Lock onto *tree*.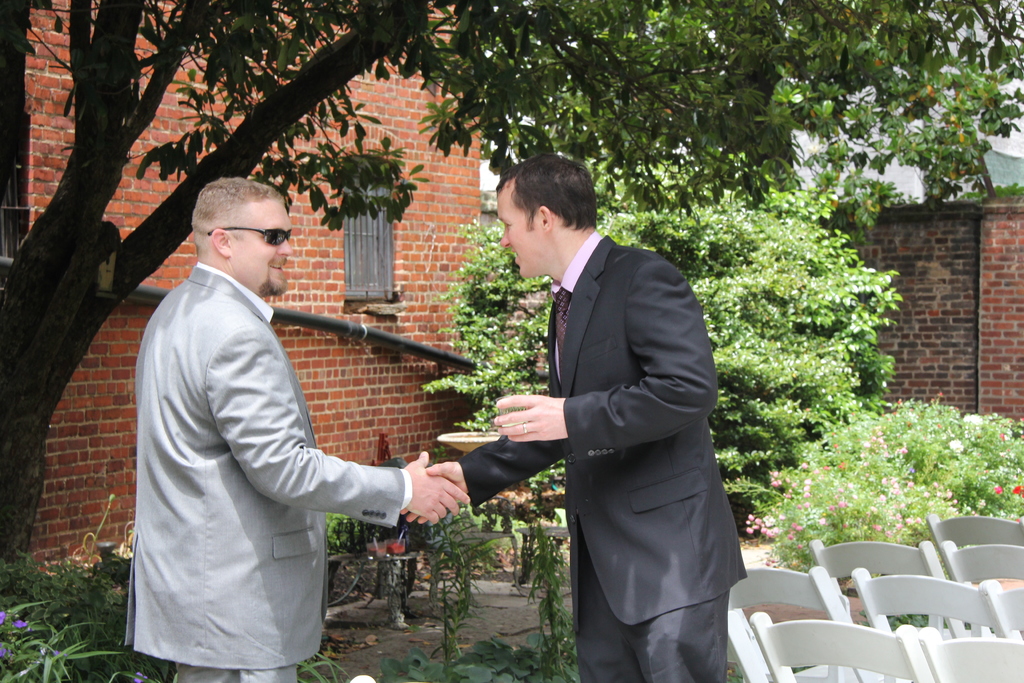
Locked: rect(0, 0, 1023, 566).
